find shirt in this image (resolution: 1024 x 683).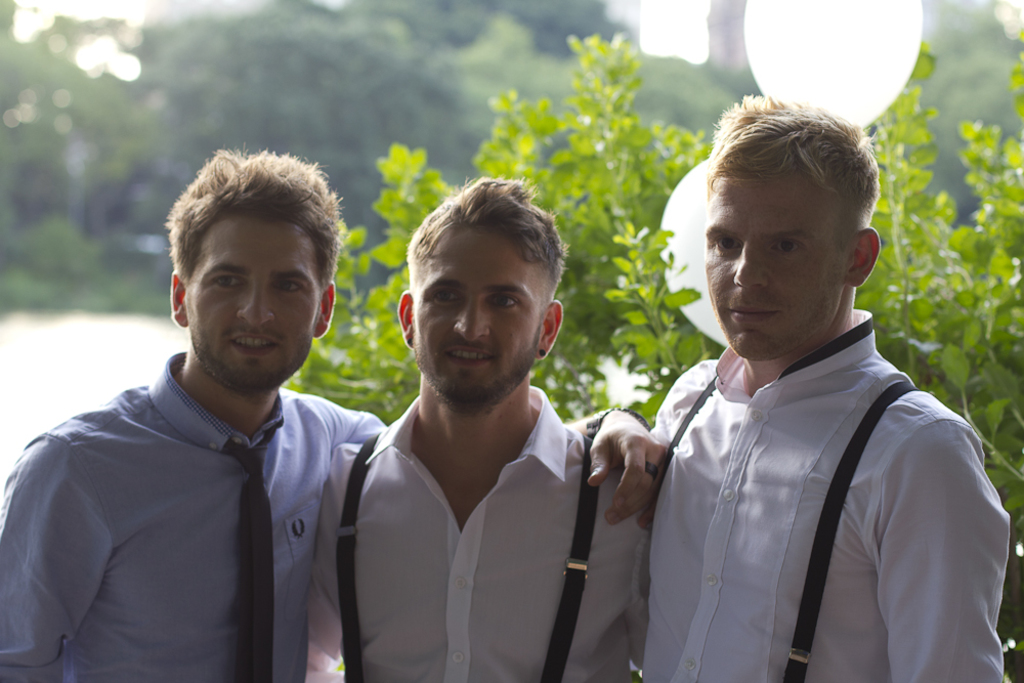
rect(610, 279, 1012, 680).
